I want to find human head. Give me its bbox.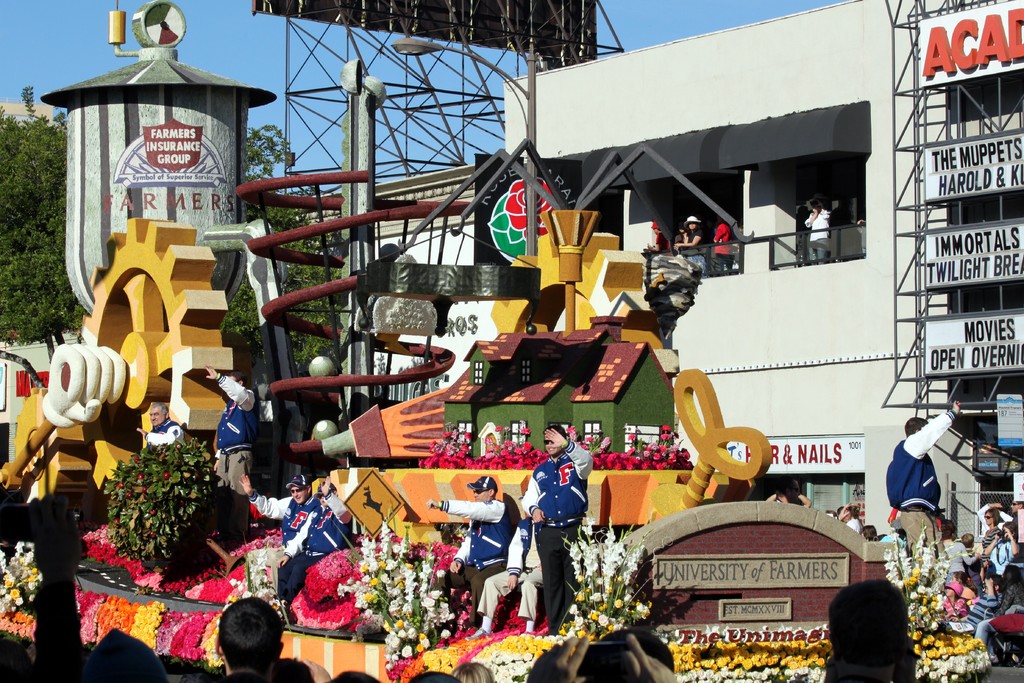
(x1=1011, y1=500, x2=1023, y2=513).
